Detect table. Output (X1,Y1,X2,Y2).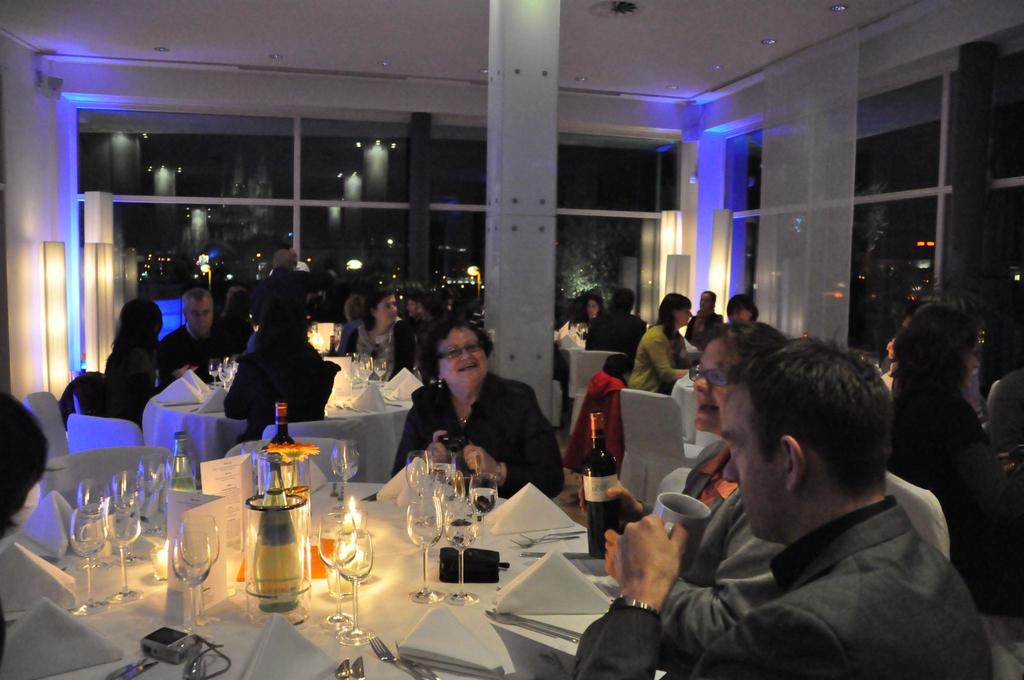
(669,370,701,445).
